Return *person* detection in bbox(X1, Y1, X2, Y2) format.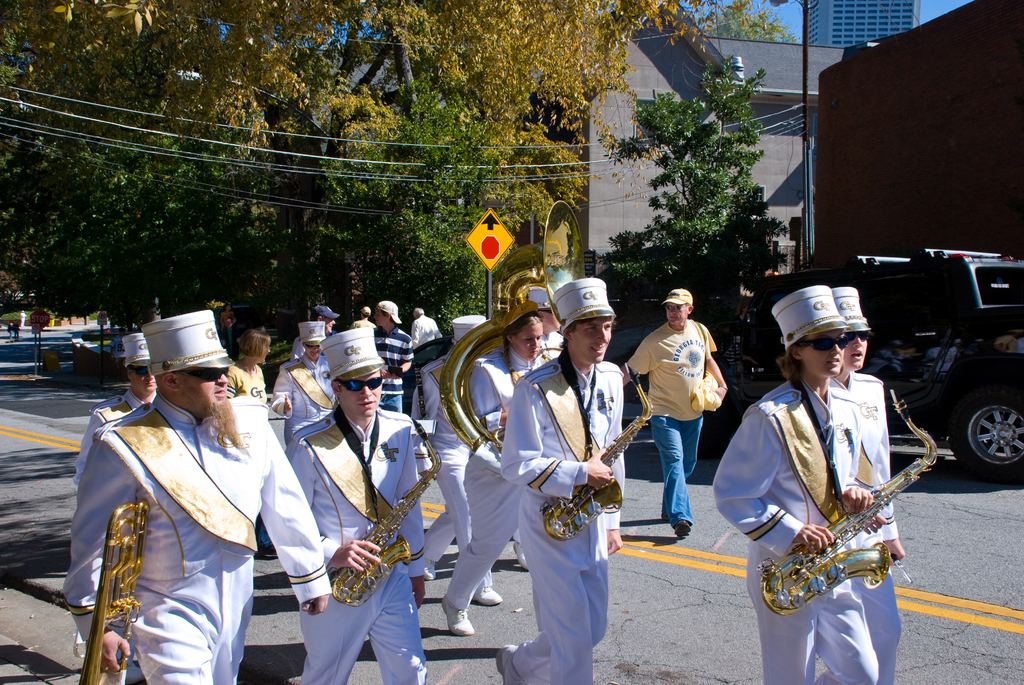
bbox(369, 297, 414, 417).
